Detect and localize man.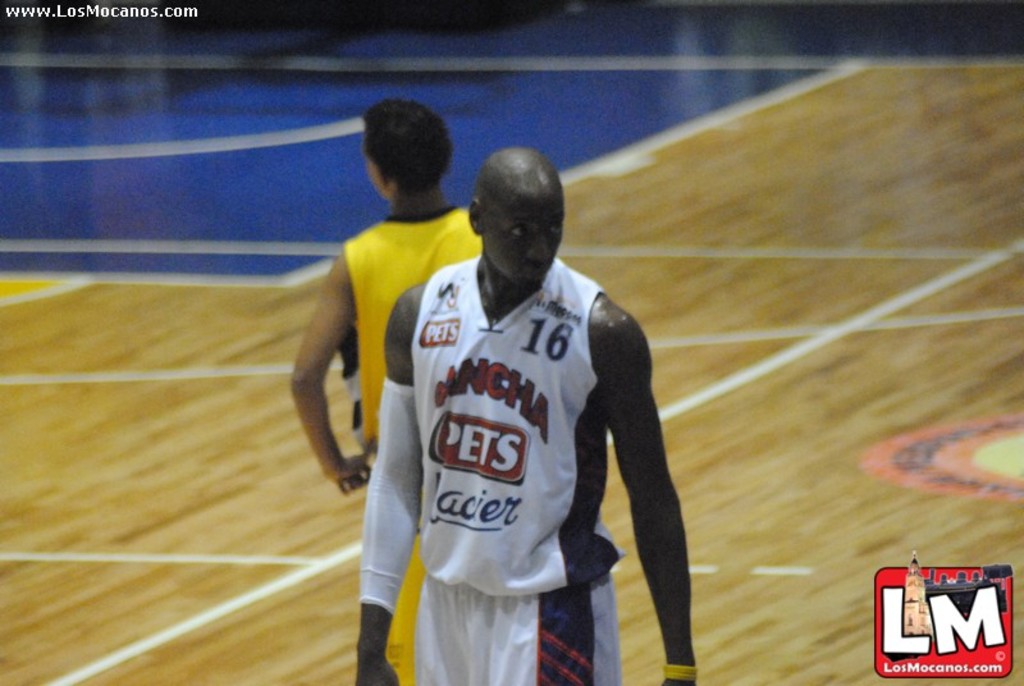
Localized at box=[352, 142, 701, 685].
